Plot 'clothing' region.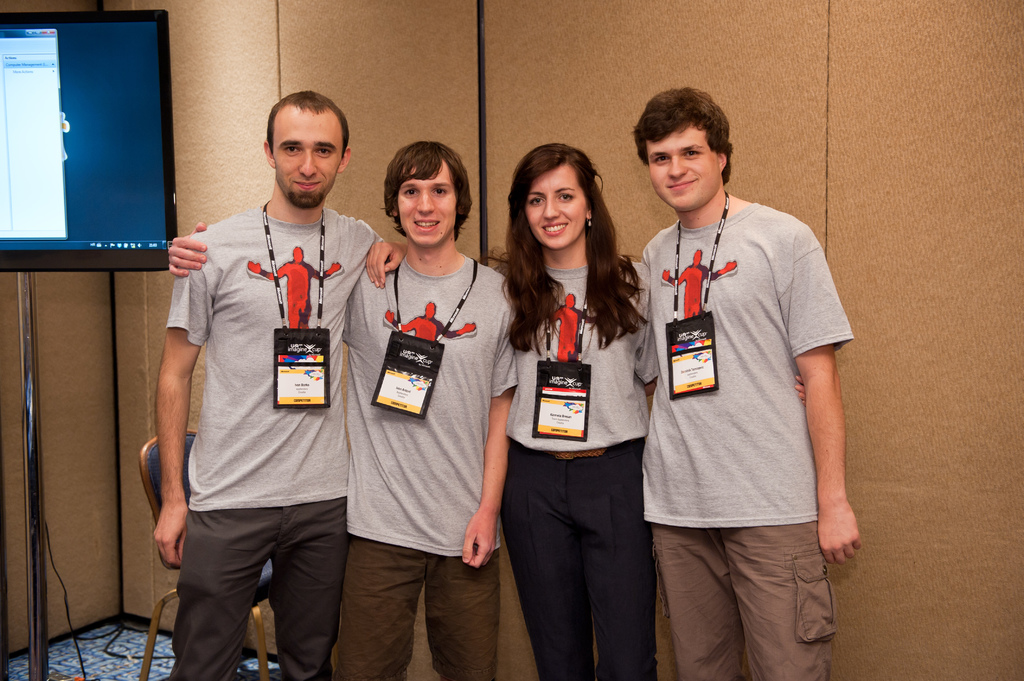
Plotted at <region>168, 207, 385, 678</region>.
